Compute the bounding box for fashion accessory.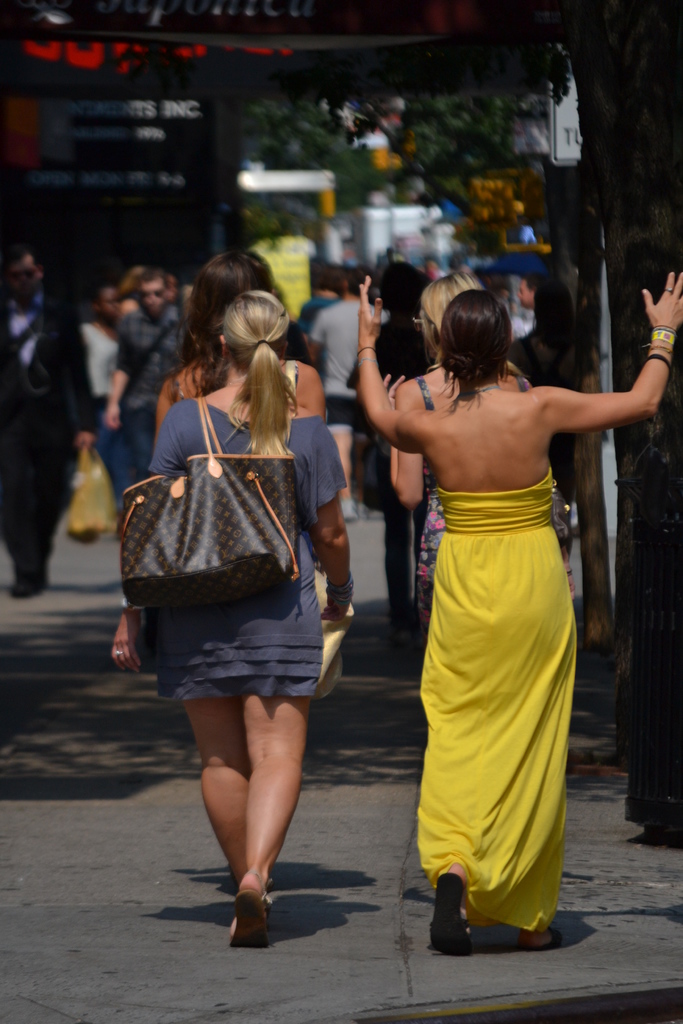
(642, 342, 675, 360).
